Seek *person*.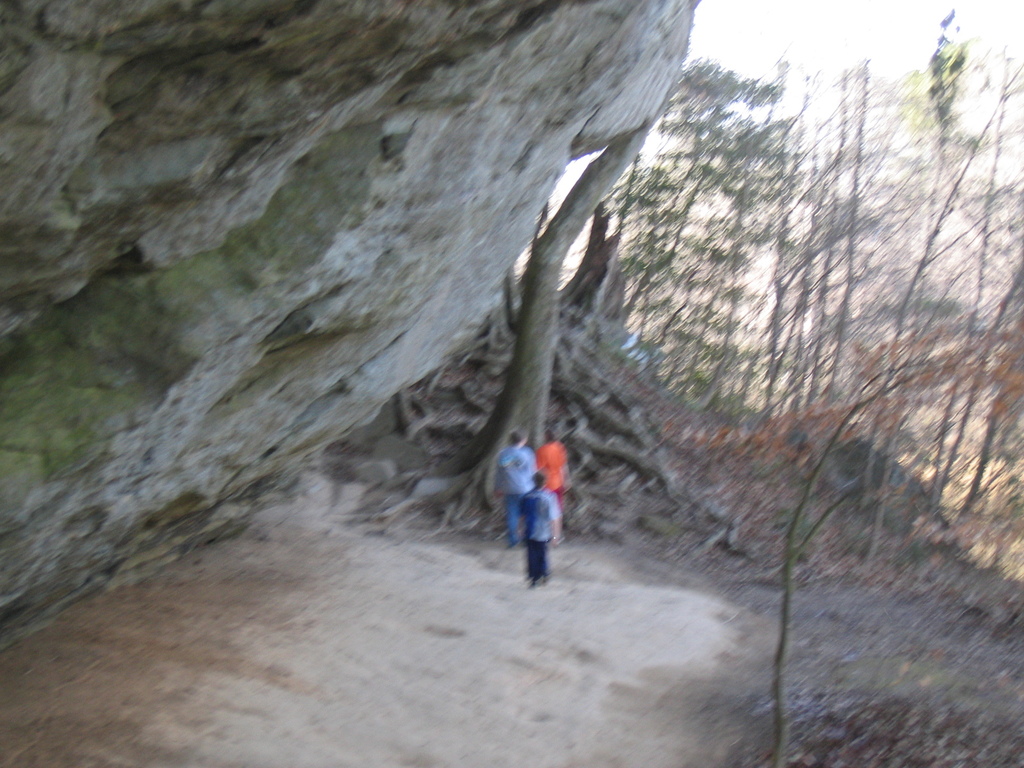
box(535, 424, 564, 537).
